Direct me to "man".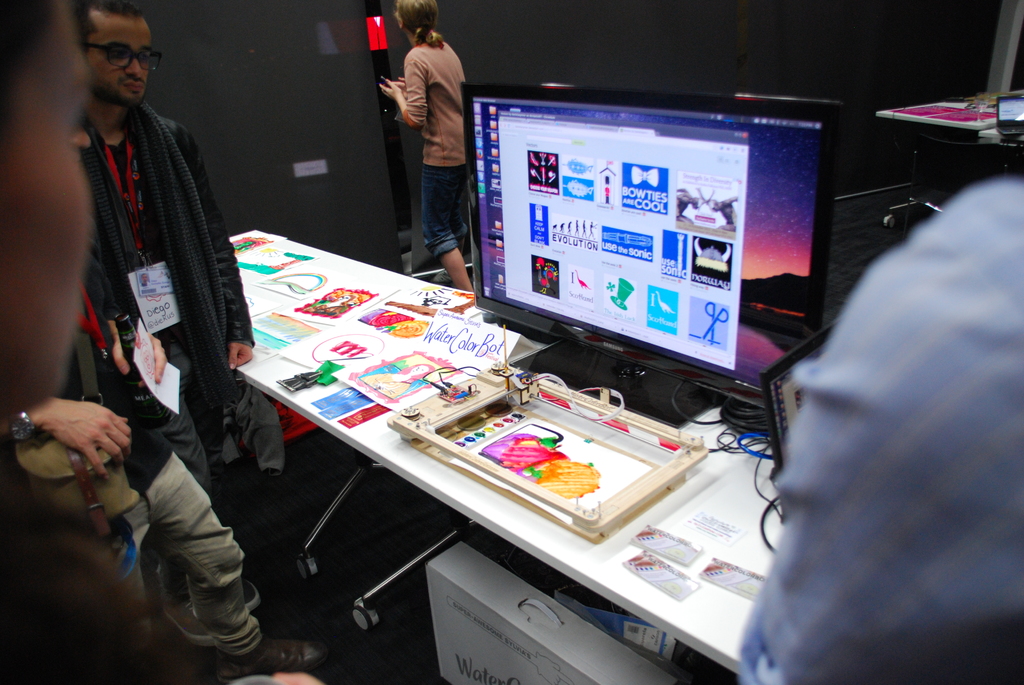
Direction: box(0, 0, 142, 684).
